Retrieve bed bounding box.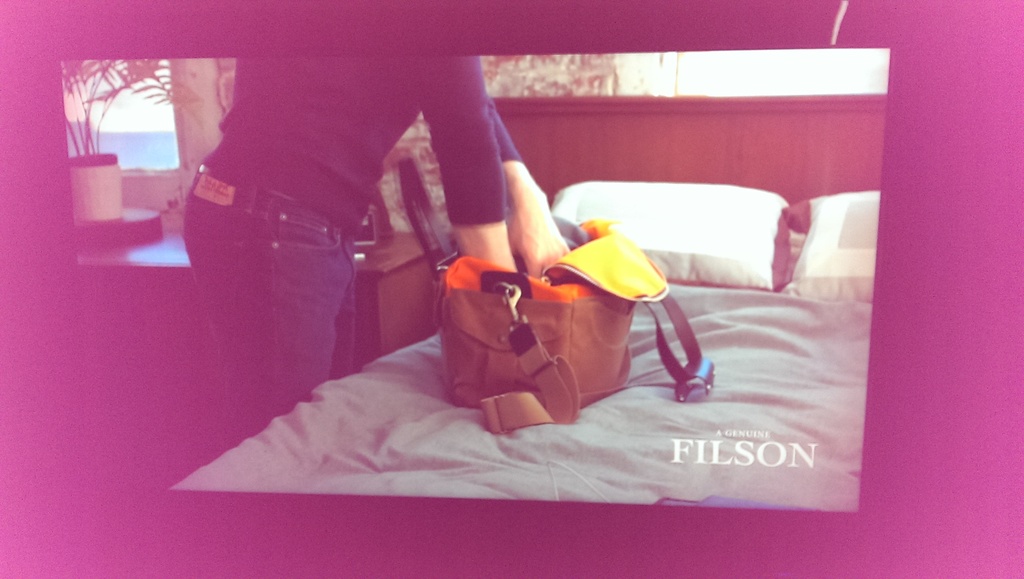
Bounding box: bbox=(129, 175, 871, 510).
